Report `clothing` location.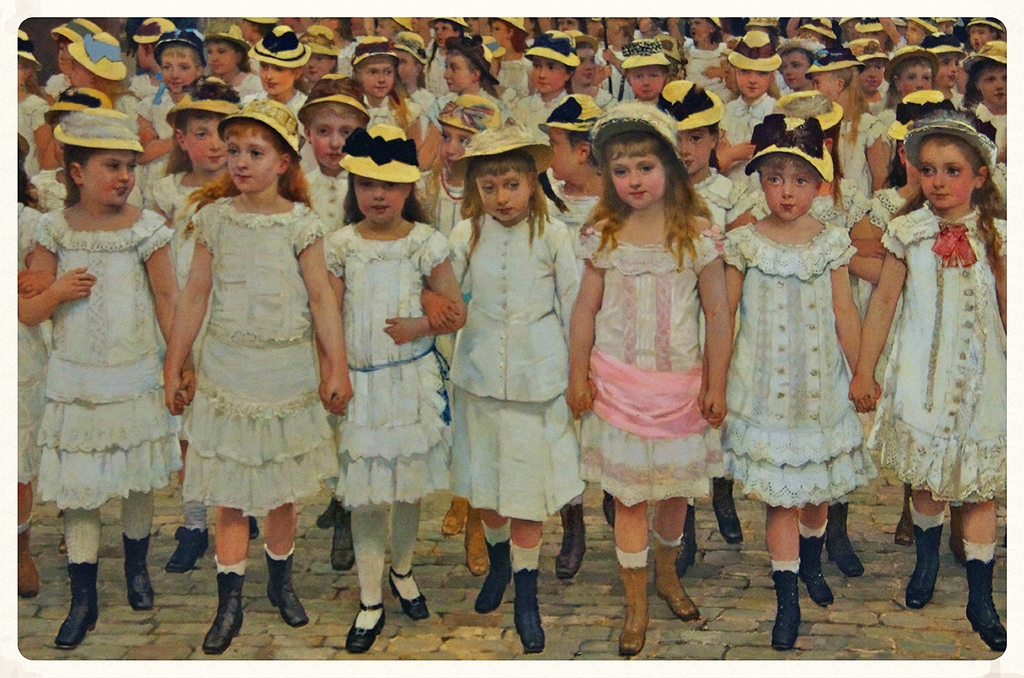
Report: box=[703, 92, 765, 172].
